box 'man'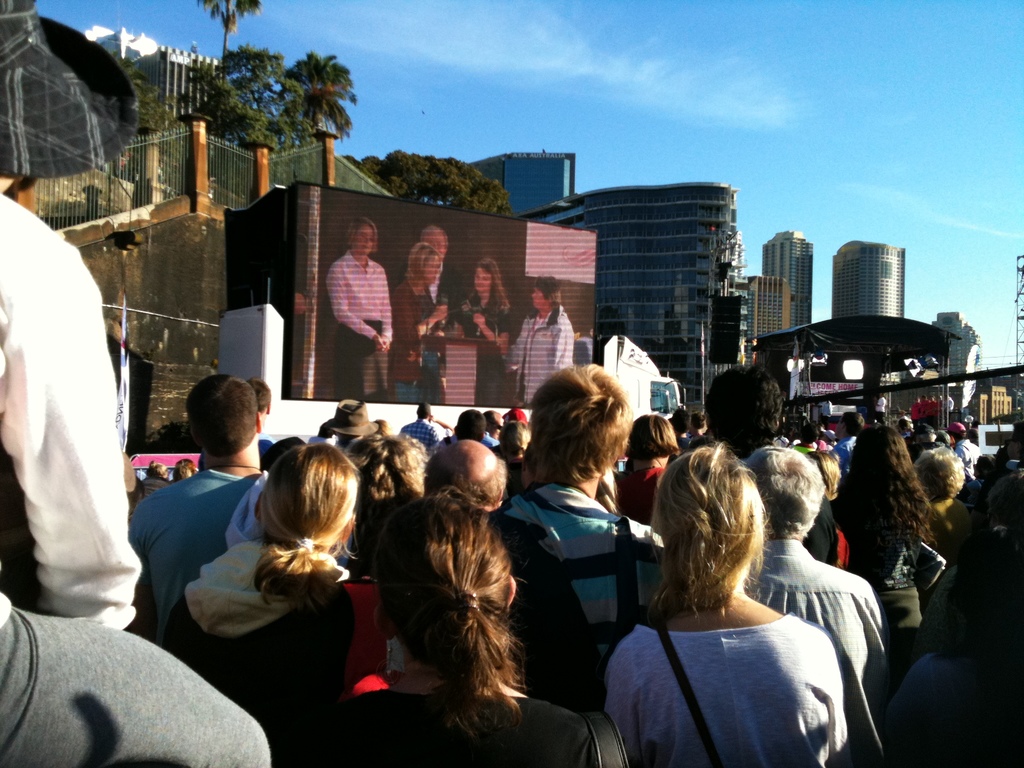
crop(419, 228, 447, 360)
